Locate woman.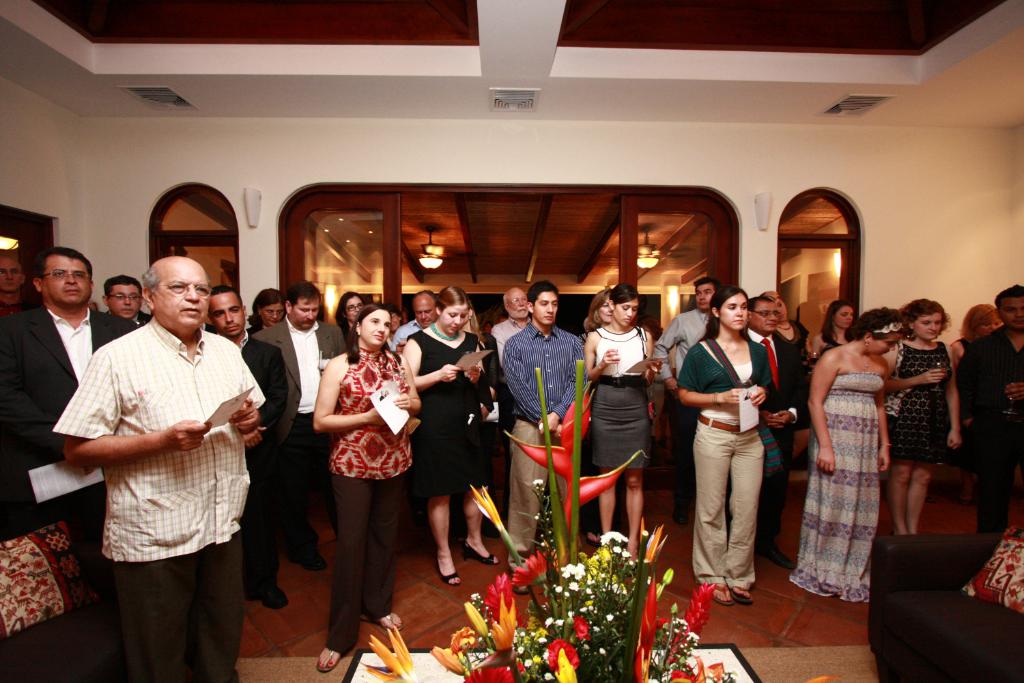
Bounding box: {"left": 574, "top": 292, "right": 615, "bottom": 545}.
